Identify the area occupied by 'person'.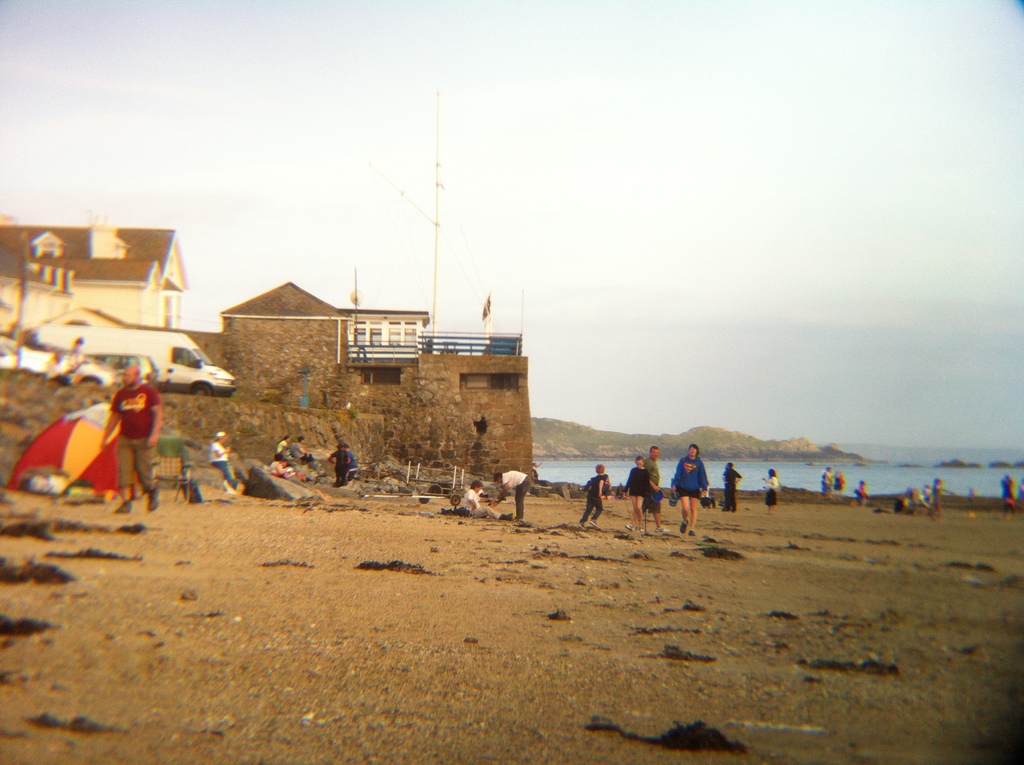
Area: (x1=640, y1=442, x2=666, y2=541).
